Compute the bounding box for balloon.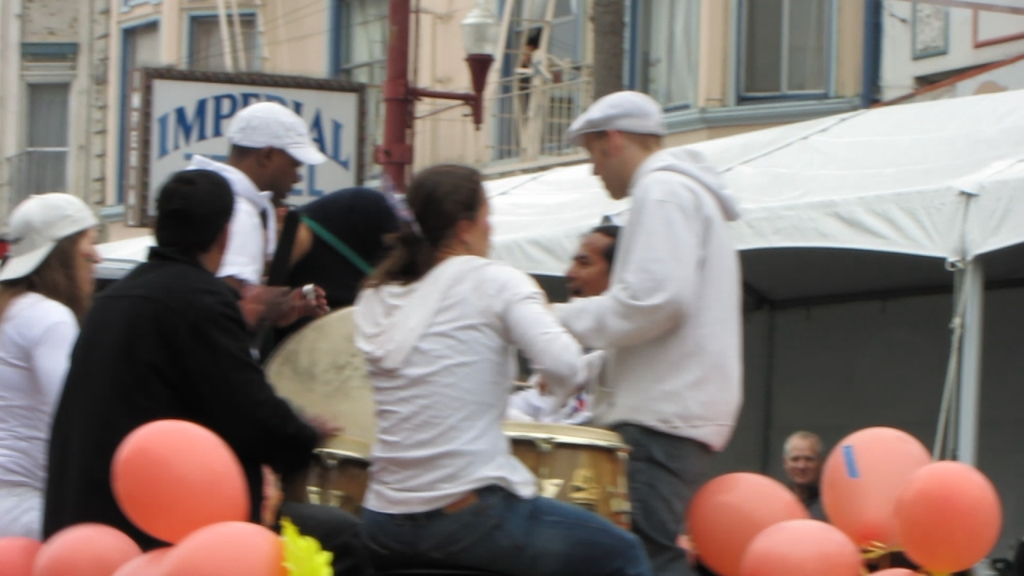
(891,455,1002,575).
